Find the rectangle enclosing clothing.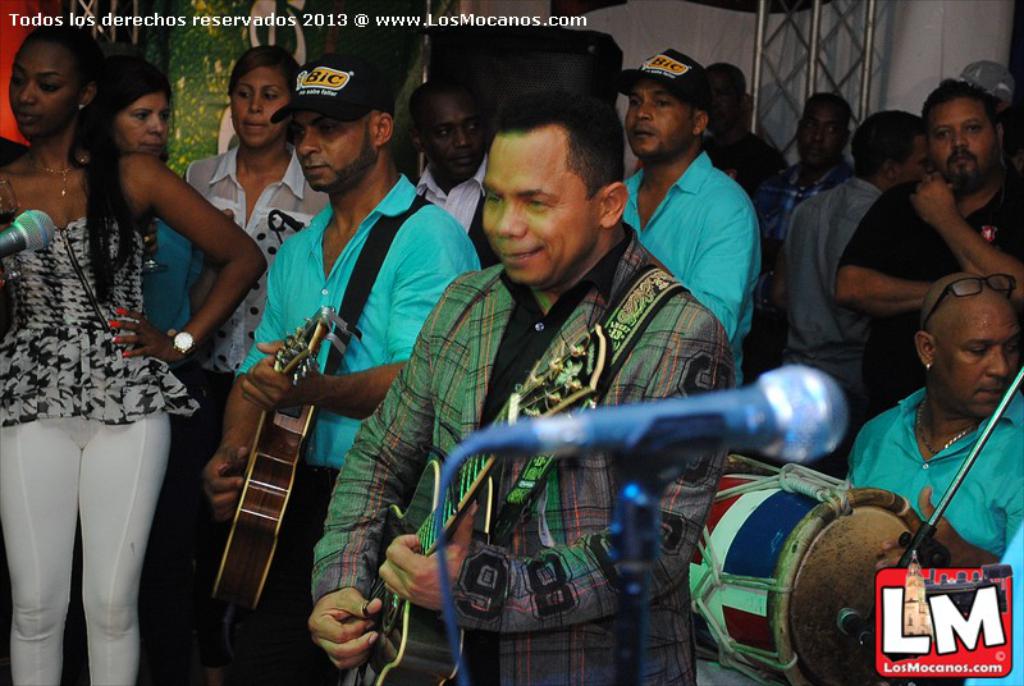
left=180, top=140, right=330, bottom=380.
